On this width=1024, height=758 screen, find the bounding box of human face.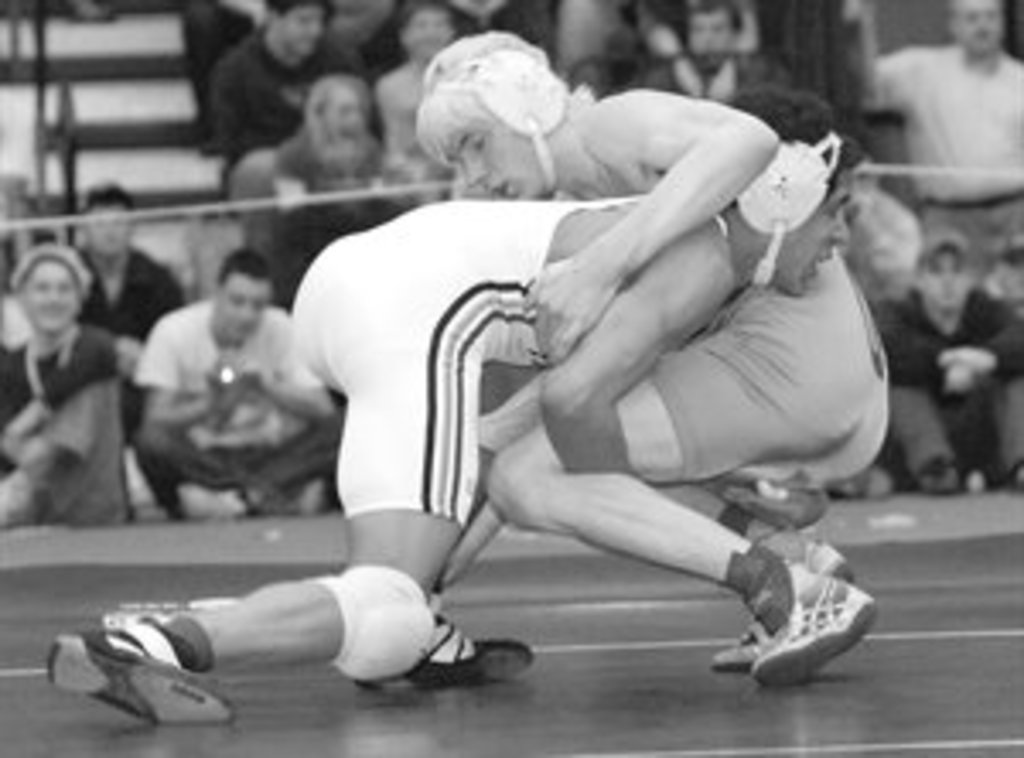
Bounding box: (307, 85, 369, 147).
